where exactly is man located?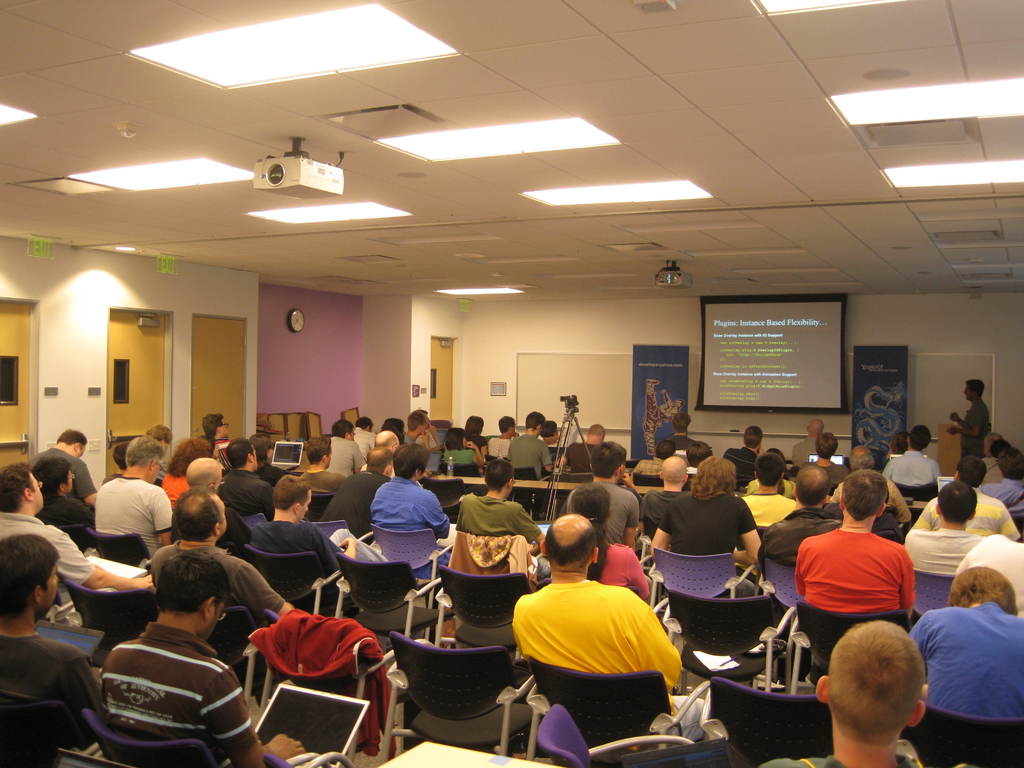
Its bounding box is left=234, top=474, right=382, bottom=613.
